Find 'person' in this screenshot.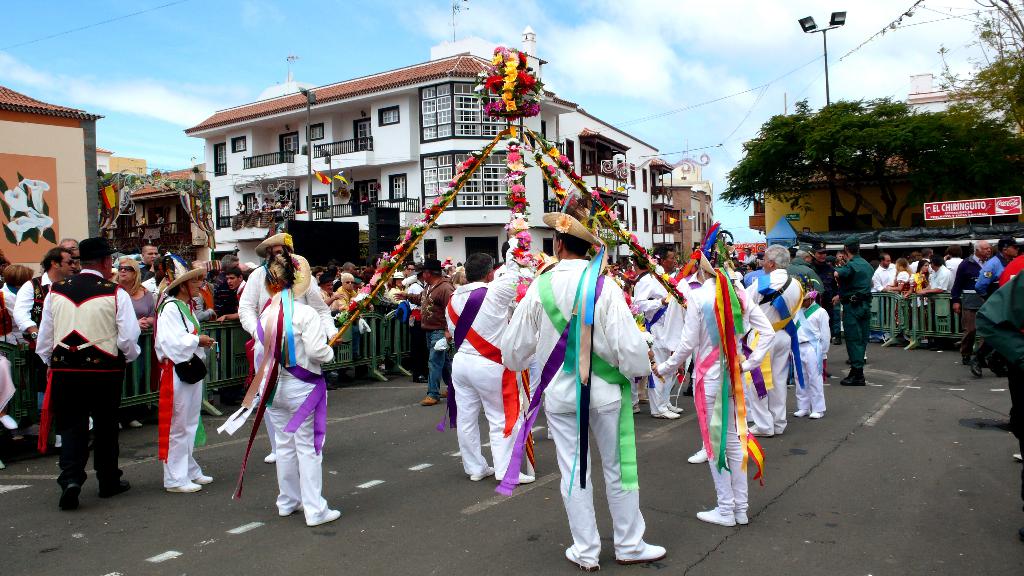
The bounding box for 'person' is bbox(440, 247, 534, 483).
